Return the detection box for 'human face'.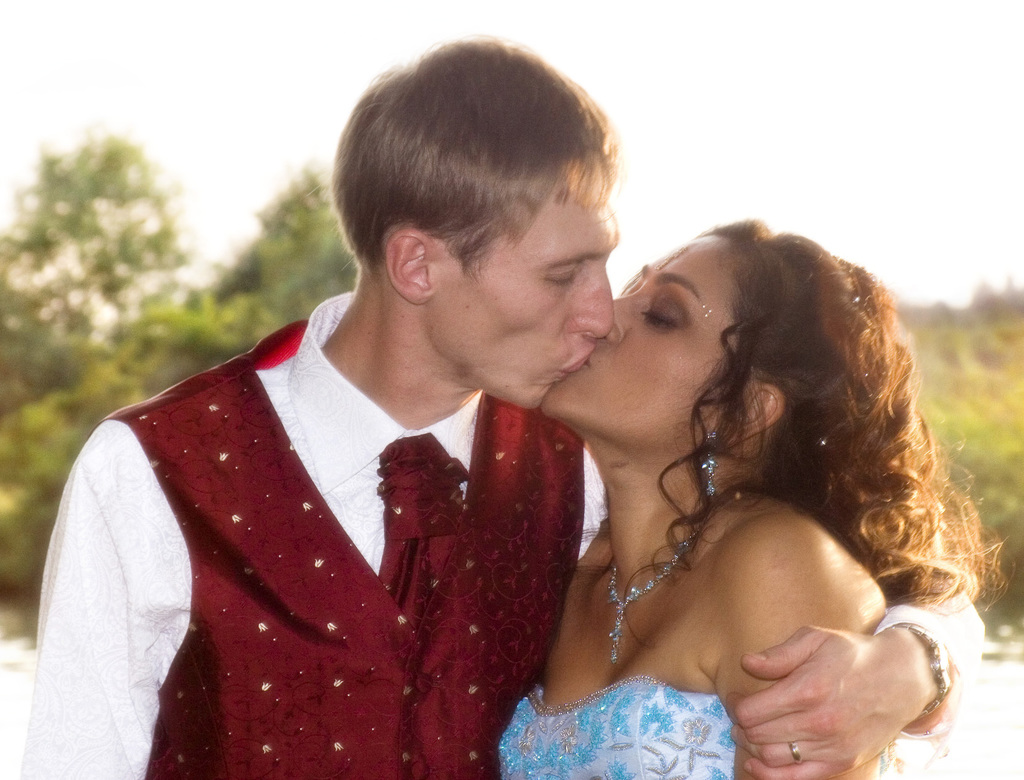
540 233 735 445.
